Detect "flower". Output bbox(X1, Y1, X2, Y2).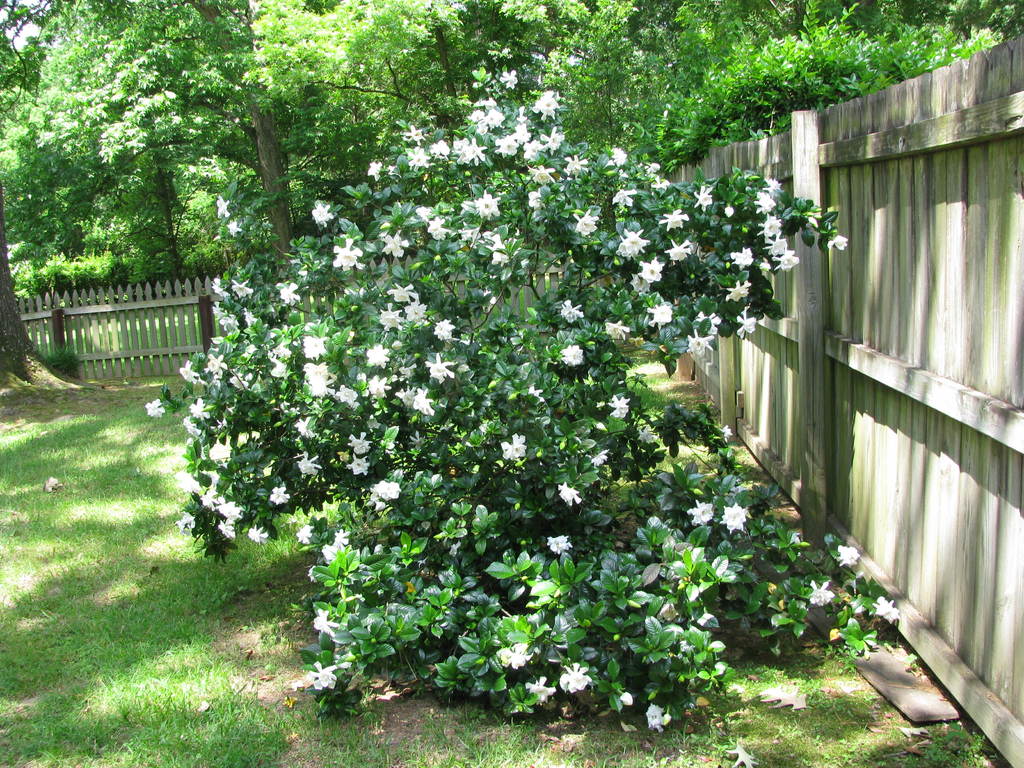
bbox(873, 600, 908, 623).
